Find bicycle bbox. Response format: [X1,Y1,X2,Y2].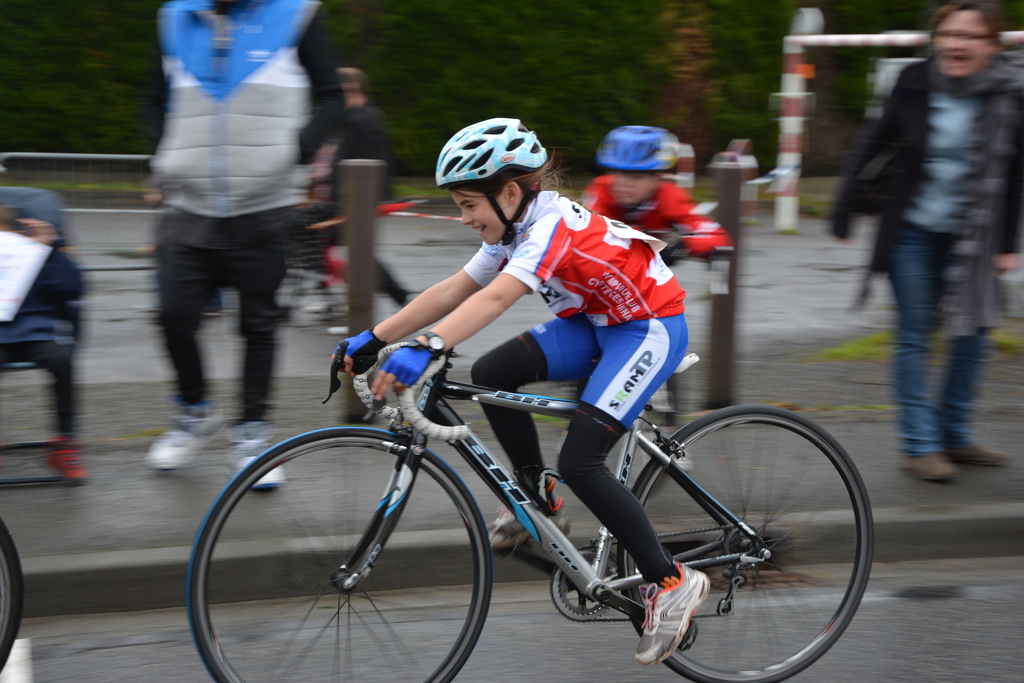
[186,299,883,673].
